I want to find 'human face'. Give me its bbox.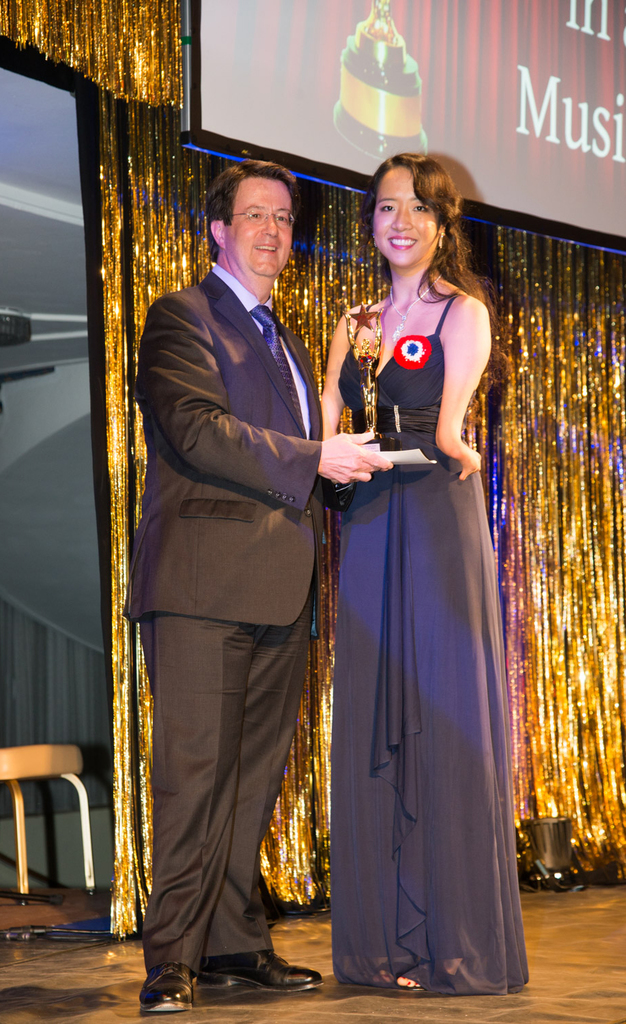
367 166 437 264.
